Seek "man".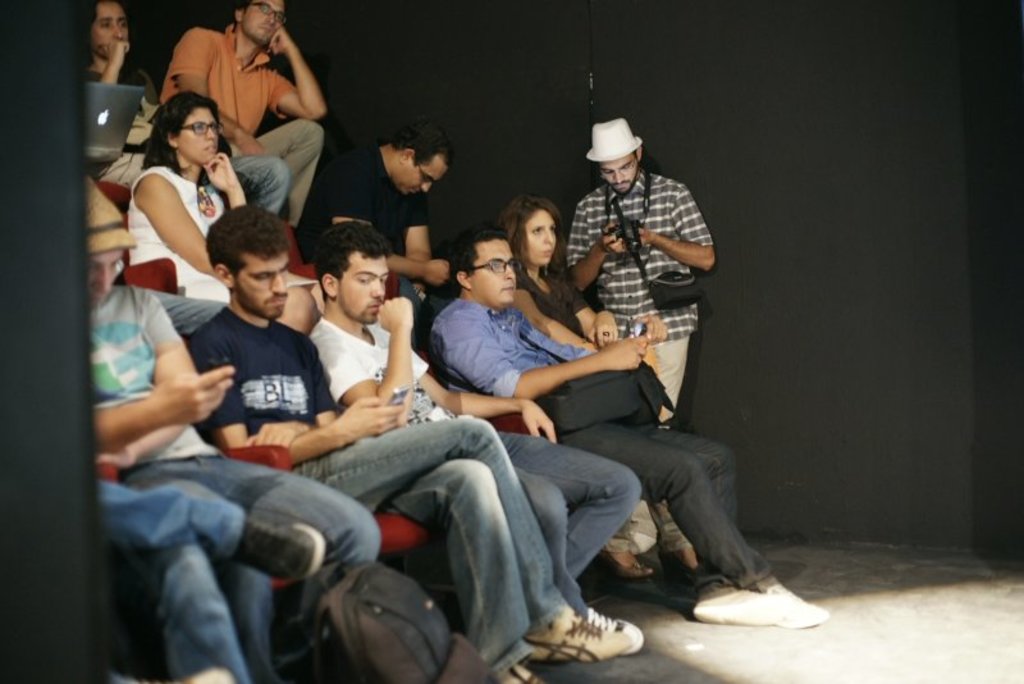
<region>87, 165, 379, 683</region>.
